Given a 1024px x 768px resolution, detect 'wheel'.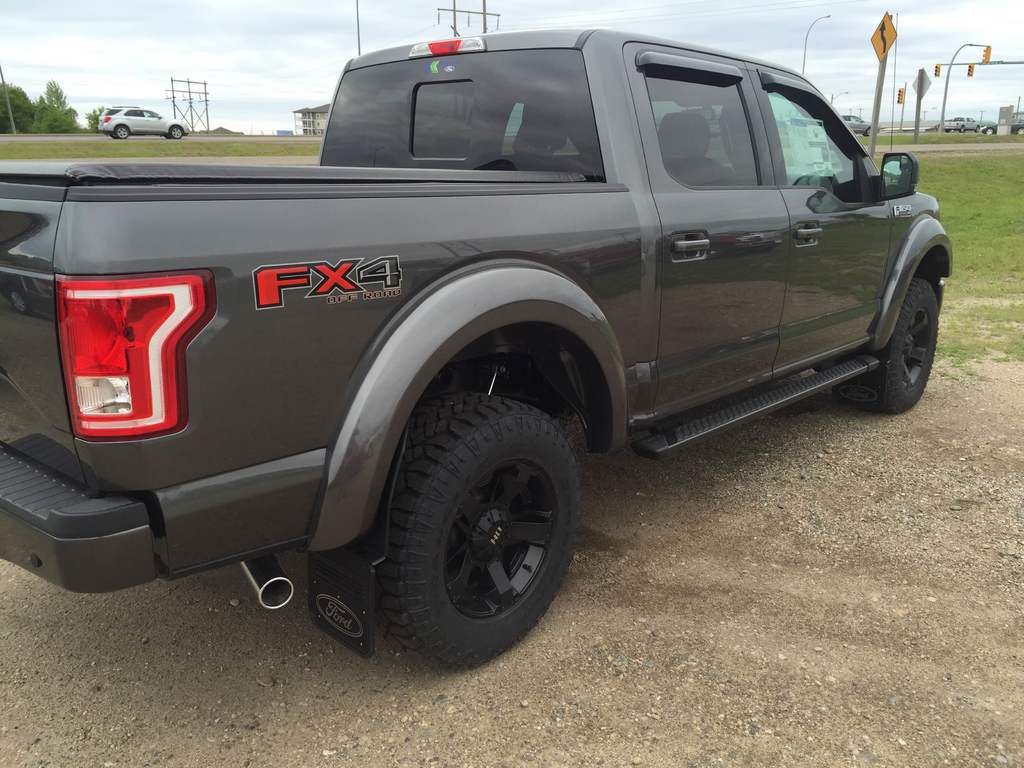
111, 132, 118, 139.
